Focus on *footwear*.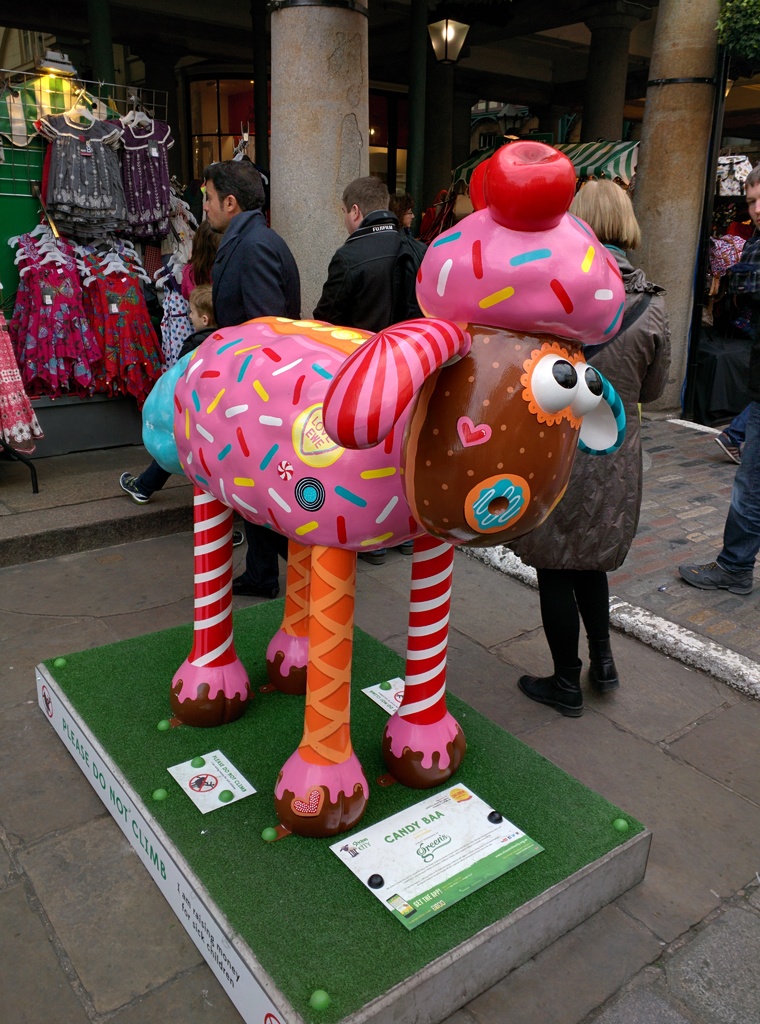
Focused at Rect(677, 554, 747, 599).
